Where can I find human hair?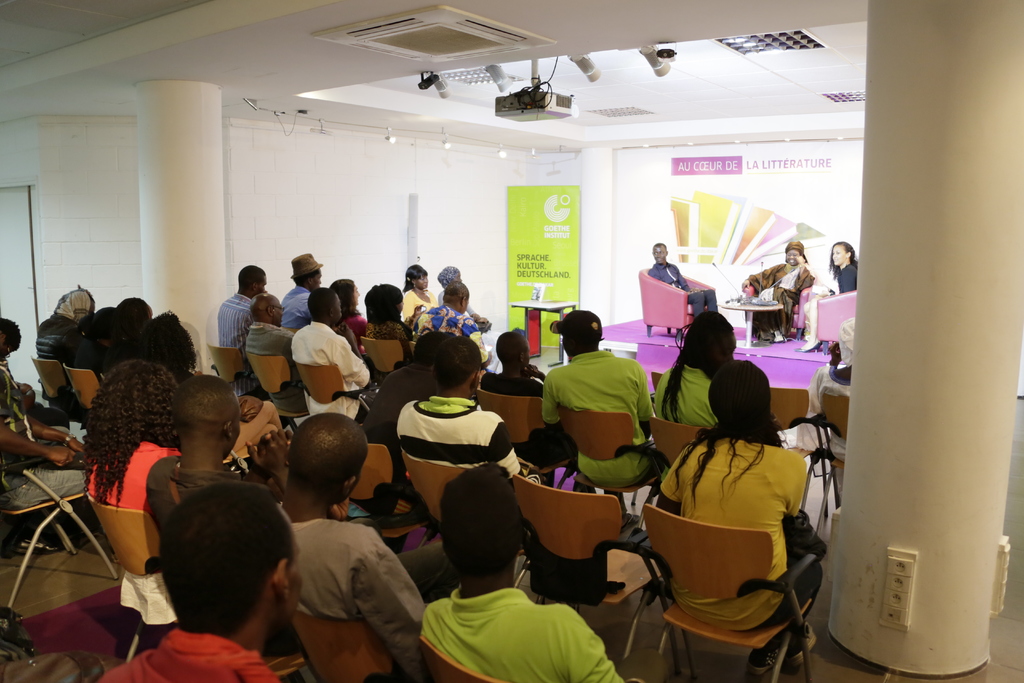
You can find it at 365,283,400,322.
